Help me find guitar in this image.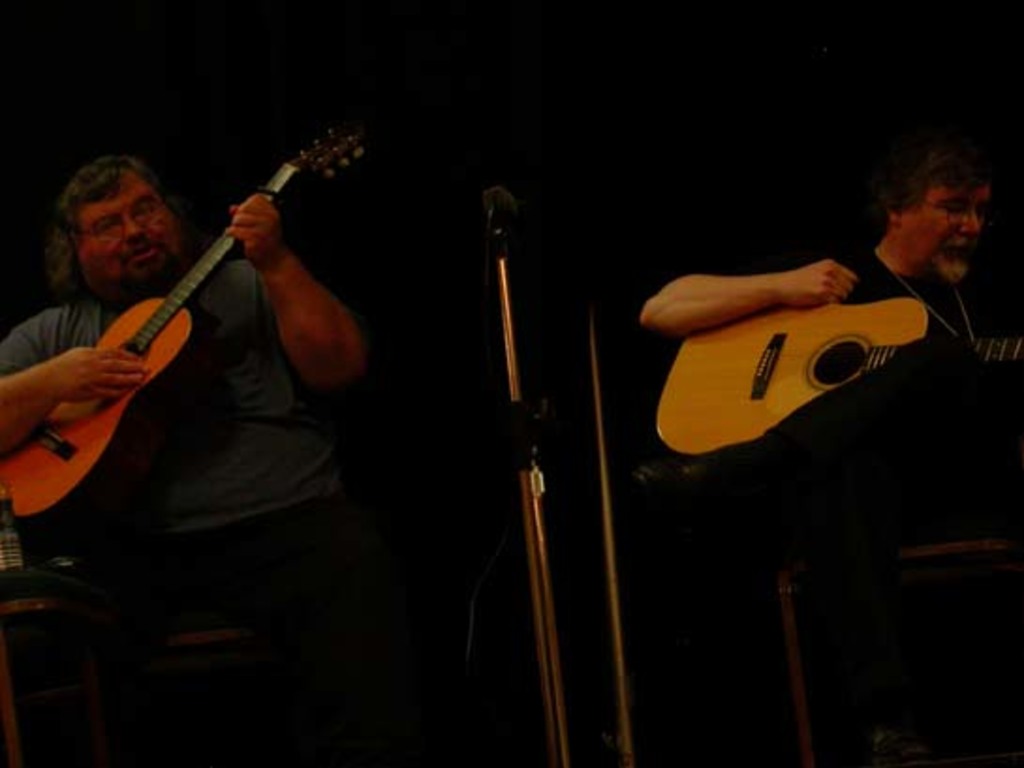
Found it: box=[652, 299, 1022, 454].
